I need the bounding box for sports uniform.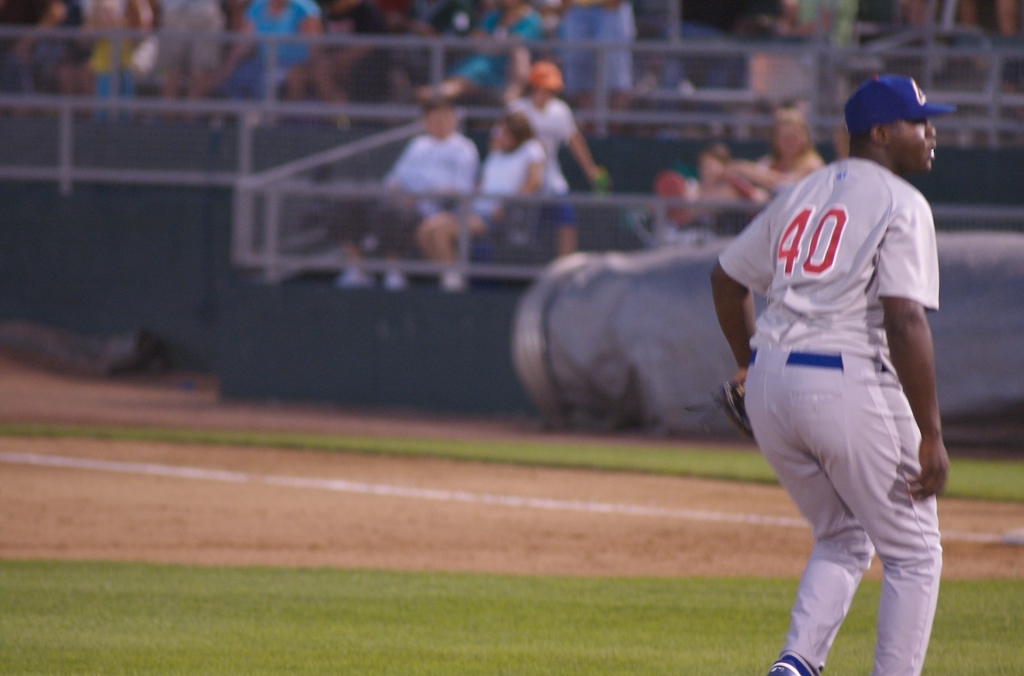
Here it is: x1=383, y1=133, x2=468, y2=205.
